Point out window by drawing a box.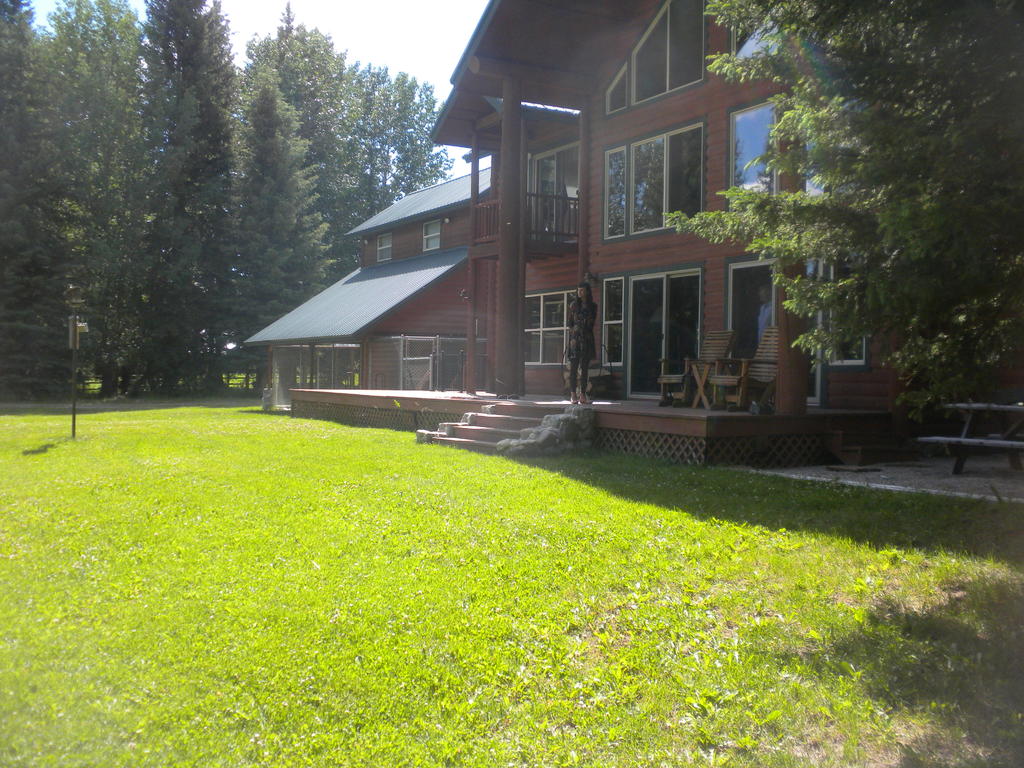
box=[423, 220, 440, 251].
